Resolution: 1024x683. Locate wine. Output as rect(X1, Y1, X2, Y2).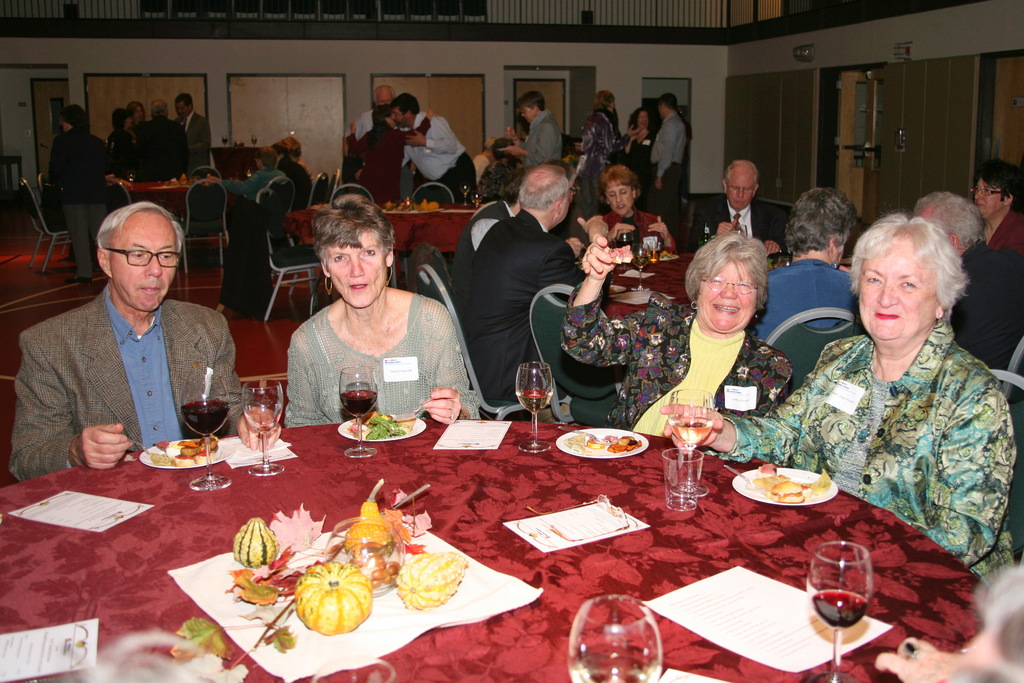
rect(518, 387, 552, 415).
